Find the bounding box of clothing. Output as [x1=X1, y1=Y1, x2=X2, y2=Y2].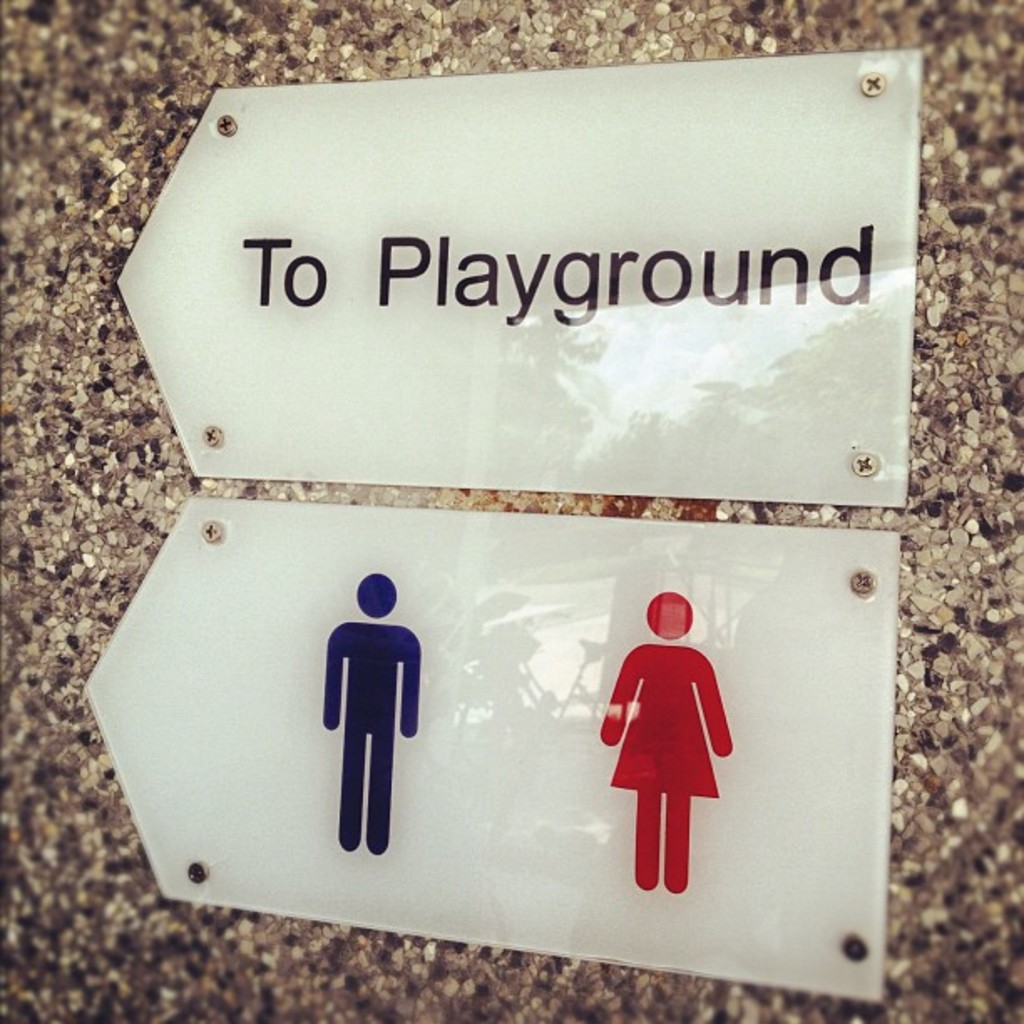
[x1=597, y1=596, x2=735, y2=877].
